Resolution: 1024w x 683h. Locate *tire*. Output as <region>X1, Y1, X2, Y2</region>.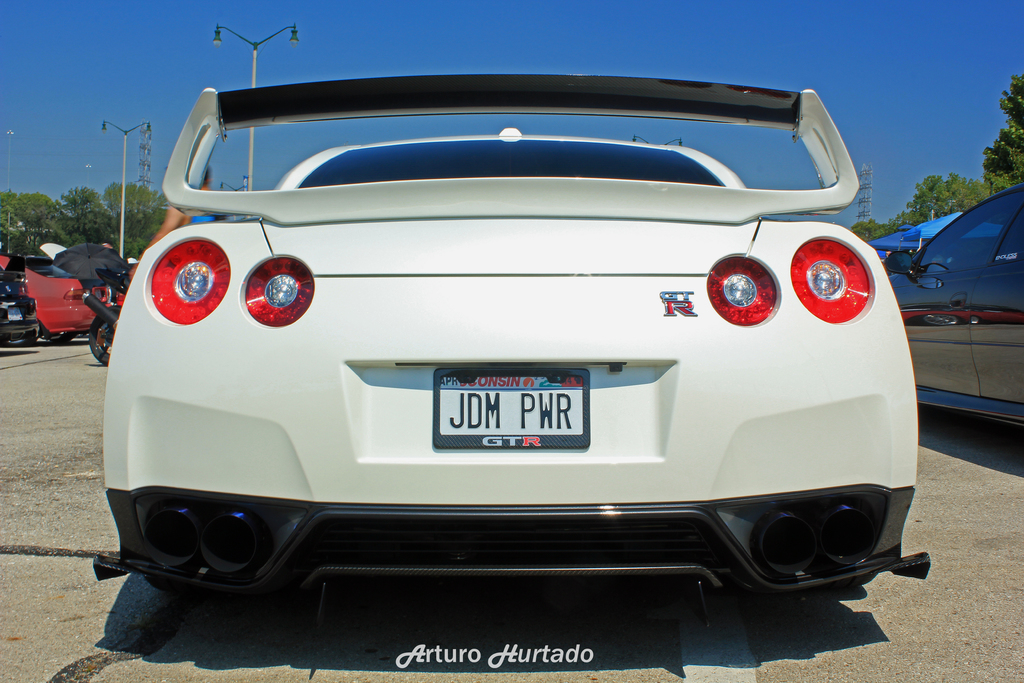
<region>86, 298, 121, 357</region>.
